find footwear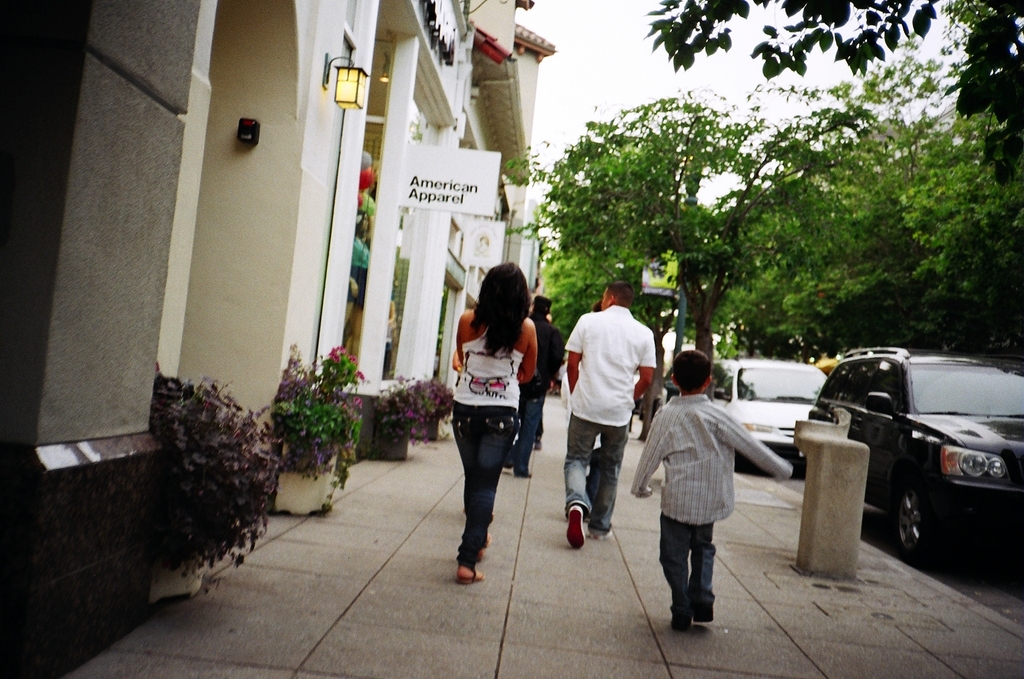
[458,565,485,586]
